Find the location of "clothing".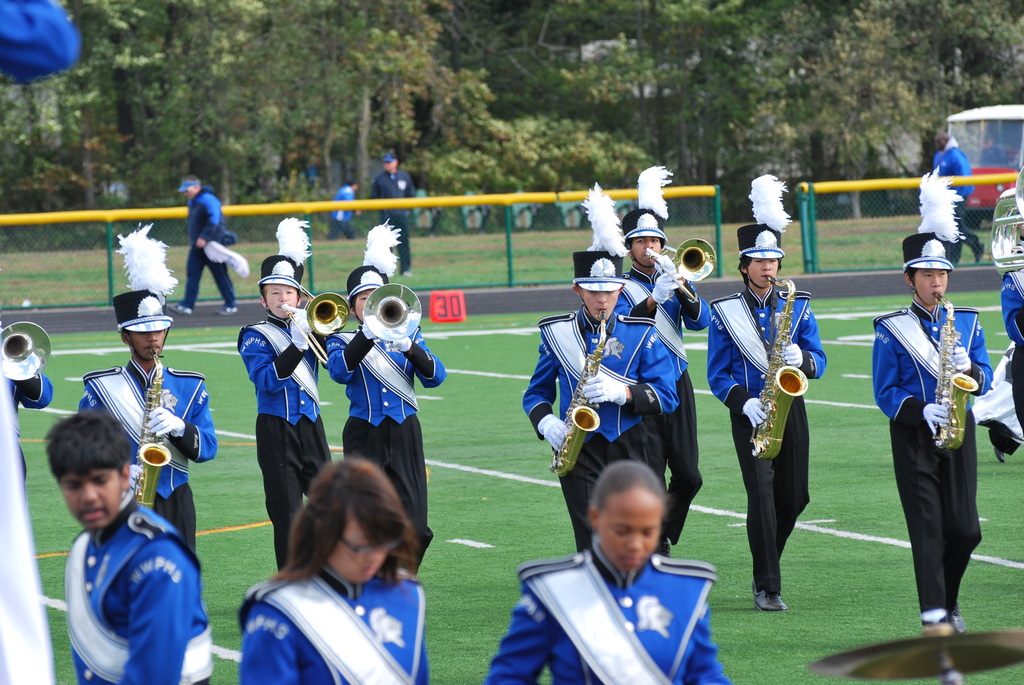
Location: region(90, 363, 211, 578).
